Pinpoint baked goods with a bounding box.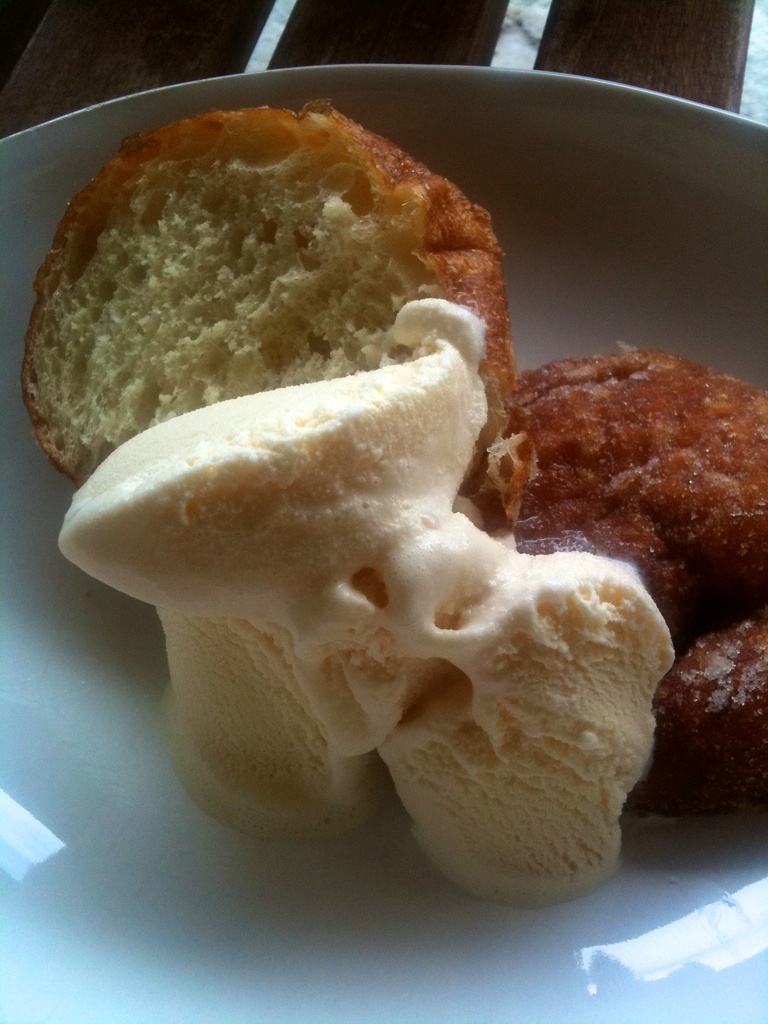
l=455, t=345, r=767, b=821.
